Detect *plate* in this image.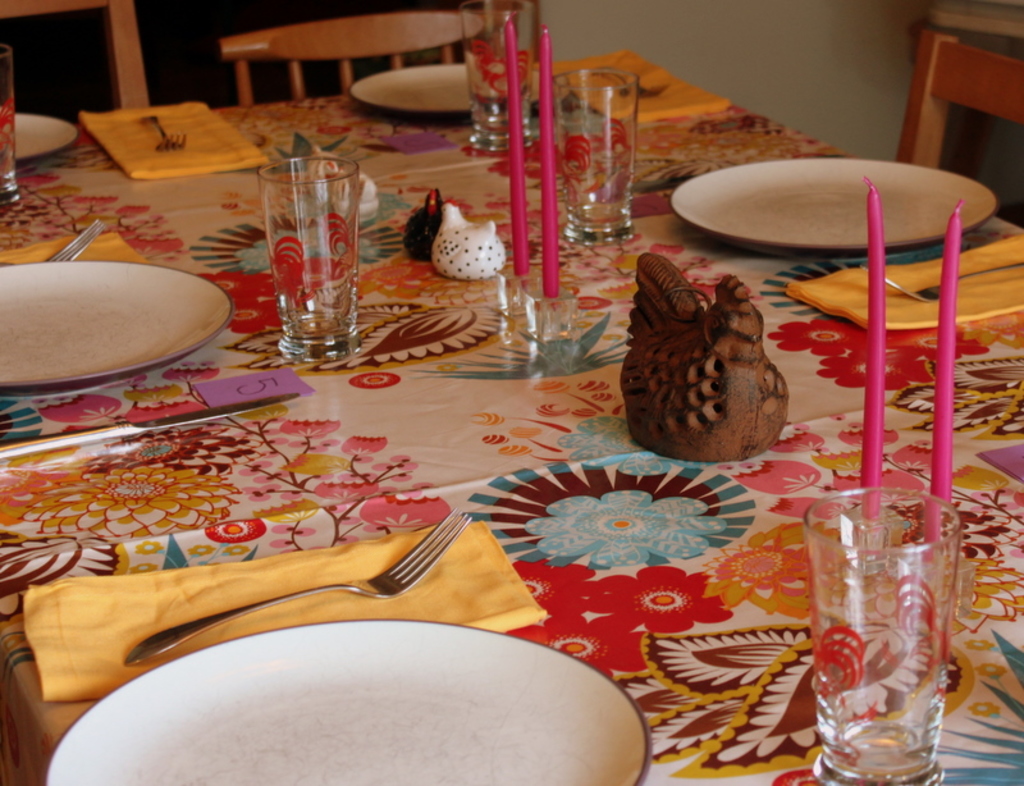
Detection: {"left": 673, "top": 147, "right": 1004, "bottom": 246}.
